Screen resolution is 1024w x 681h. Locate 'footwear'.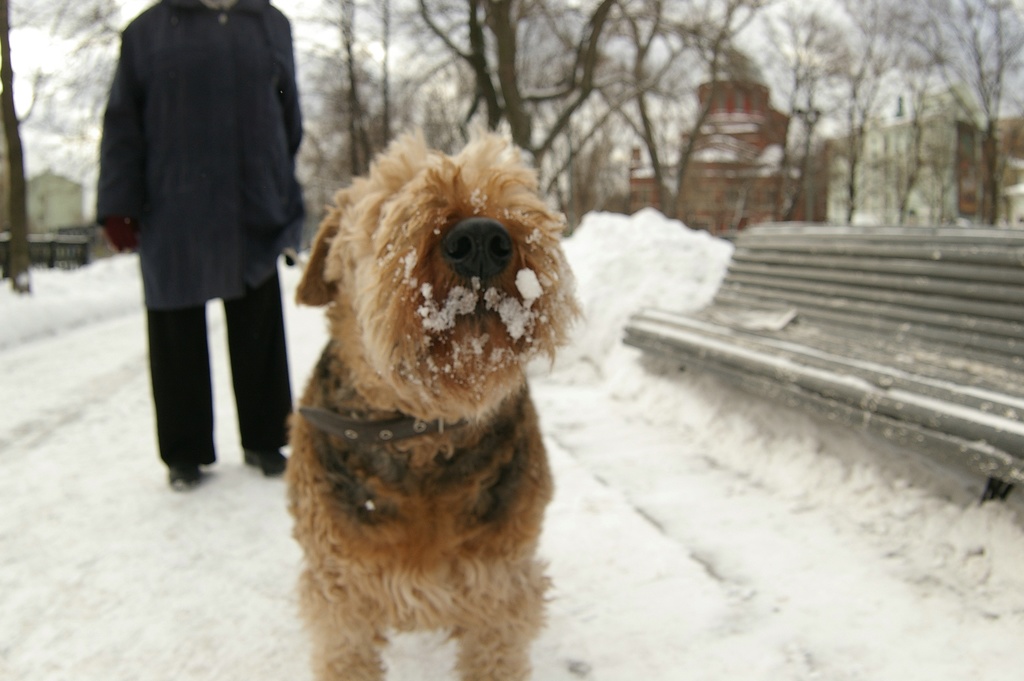
rect(243, 447, 283, 475).
